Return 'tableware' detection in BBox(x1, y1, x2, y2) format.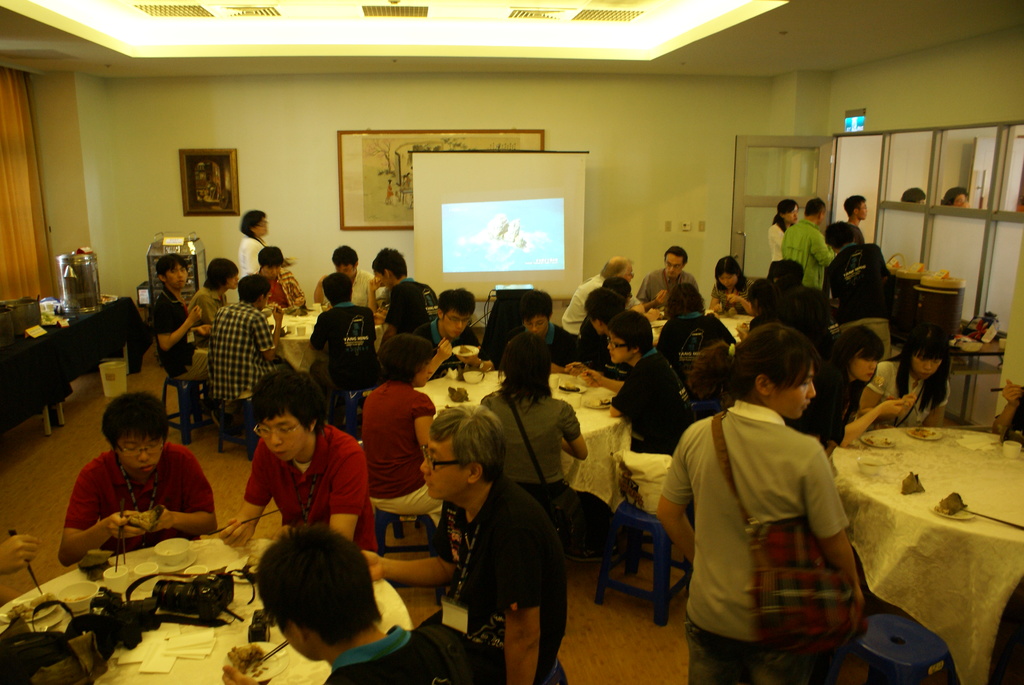
BBox(461, 368, 481, 385).
